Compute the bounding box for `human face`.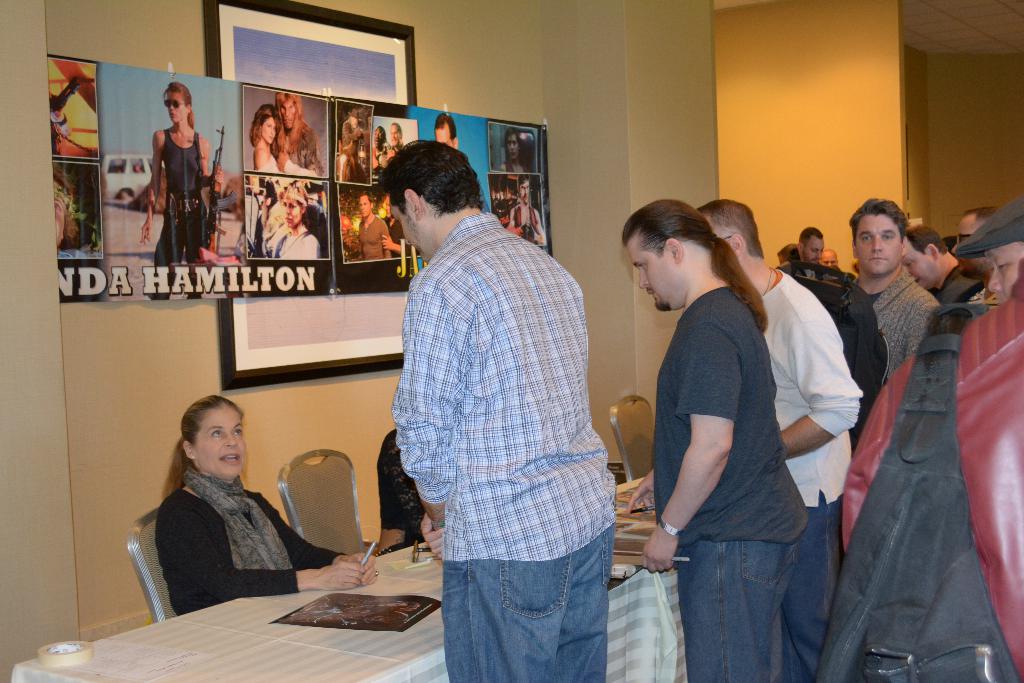
624/229/674/312.
